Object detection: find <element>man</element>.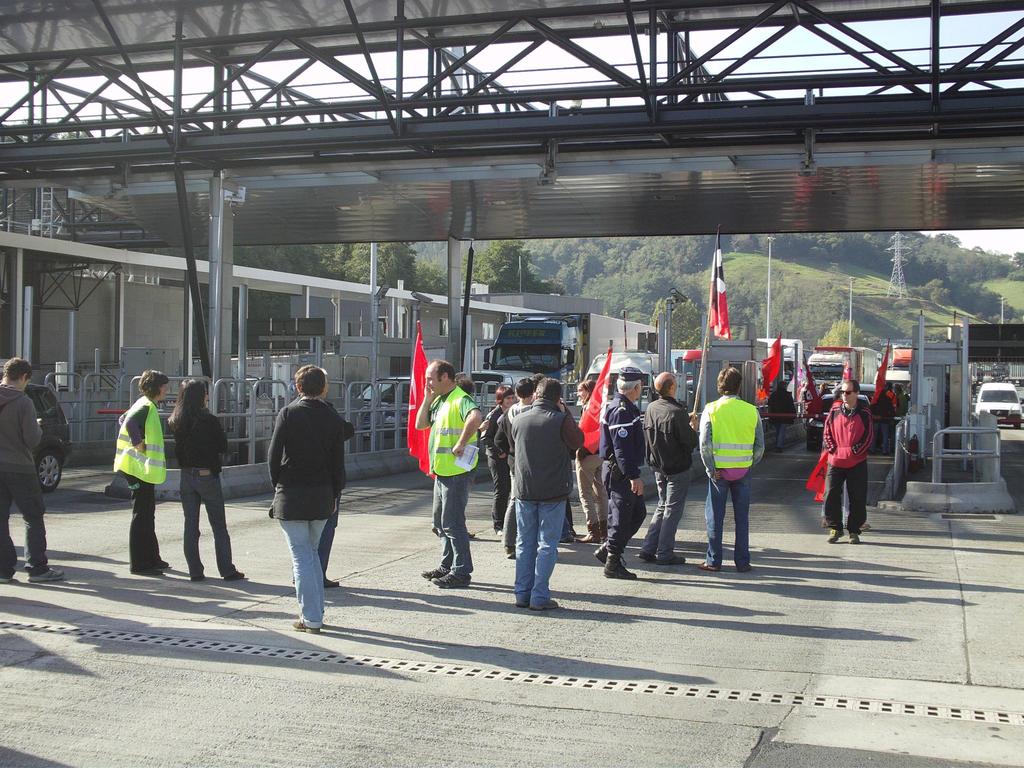
495 378 532 560.
